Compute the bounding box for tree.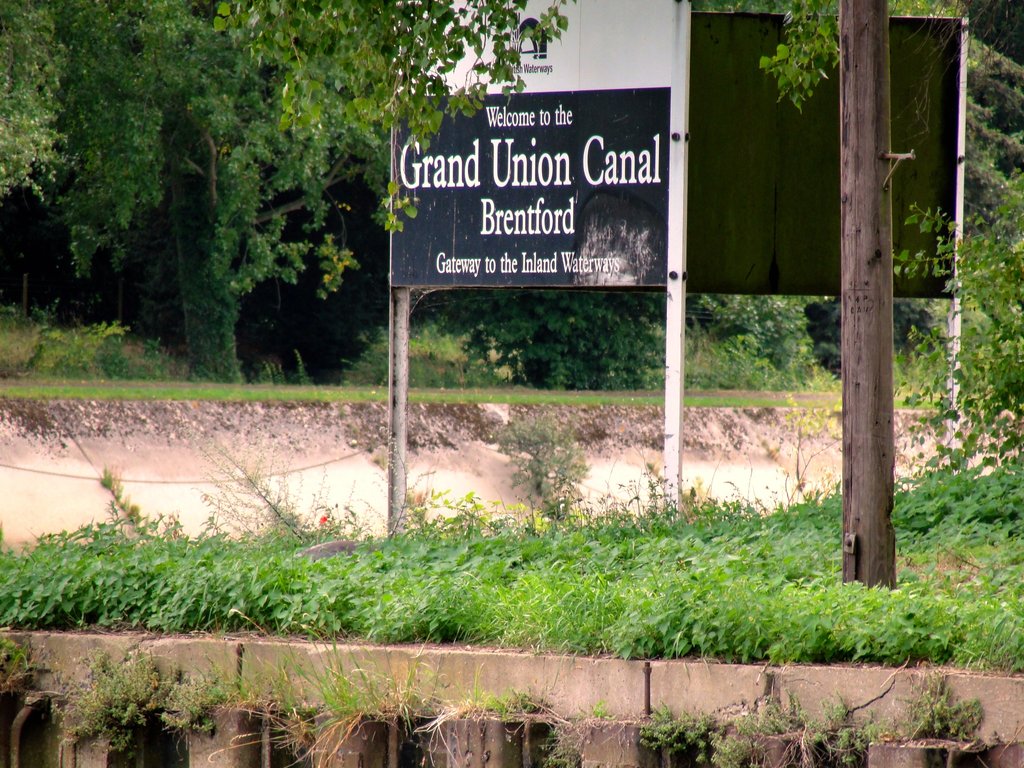
(left=0, top=0, right=569, bottom=384).
